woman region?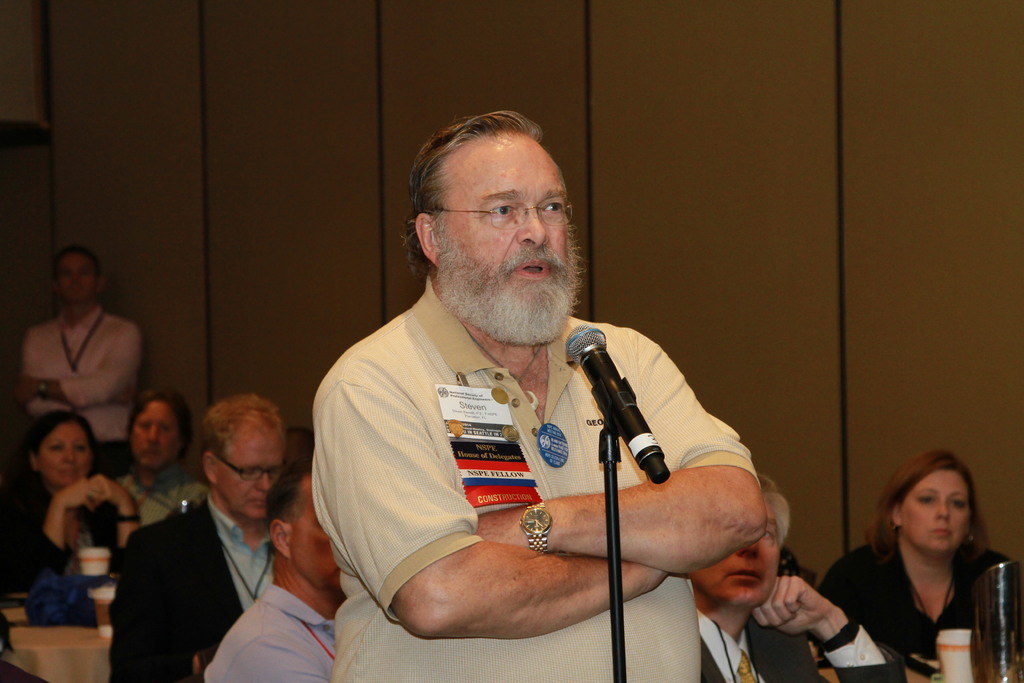
(left=0, top=408, right=148, bottom=597)
